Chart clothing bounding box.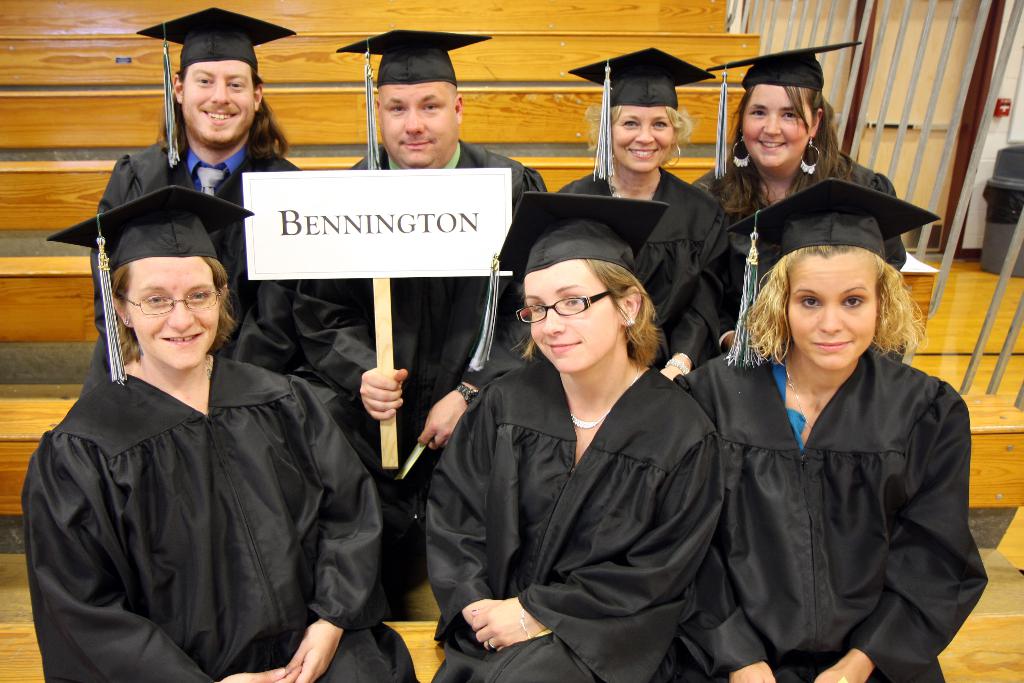
Charted: (x1=295, y1=136, x2=561, y2=432).
